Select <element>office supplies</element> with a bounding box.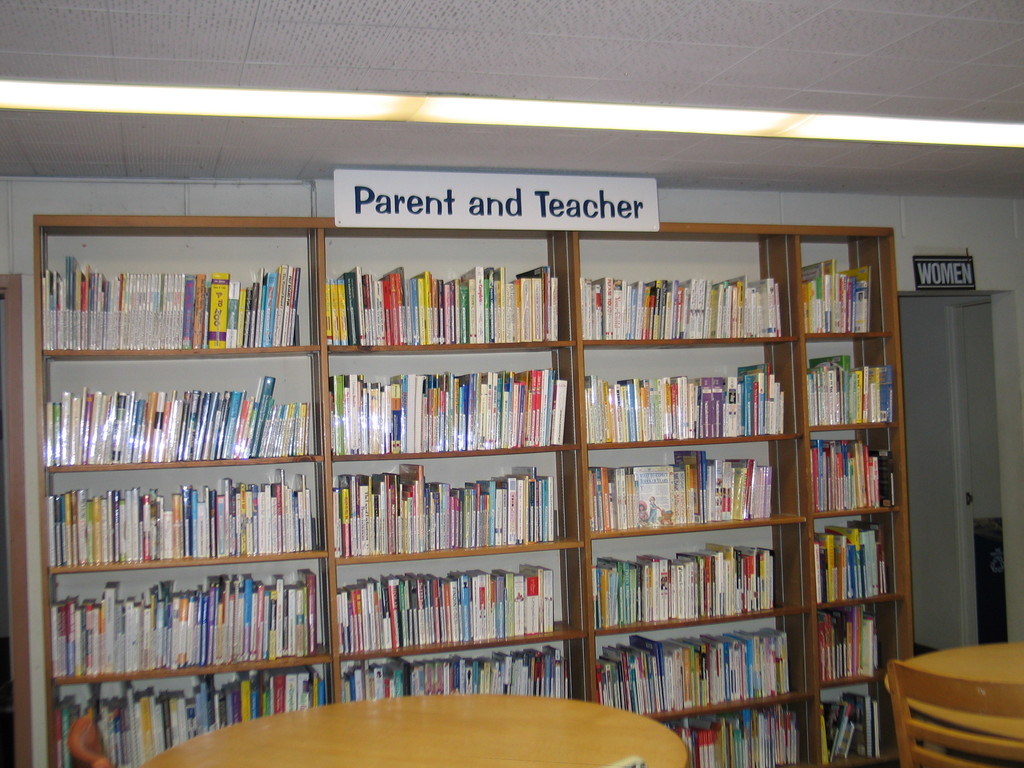
Rect(334, 365, 564, 450).
